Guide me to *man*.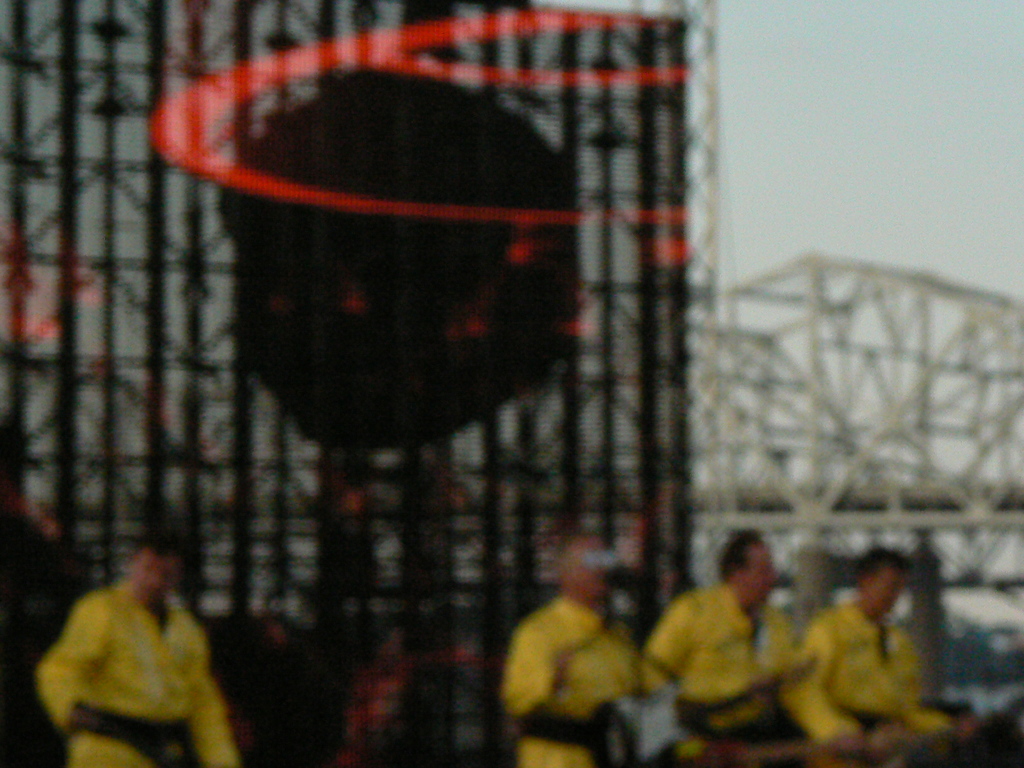
Guidance: {"left": 493, "top": 535, "right": 655, "bottom": 767}.
